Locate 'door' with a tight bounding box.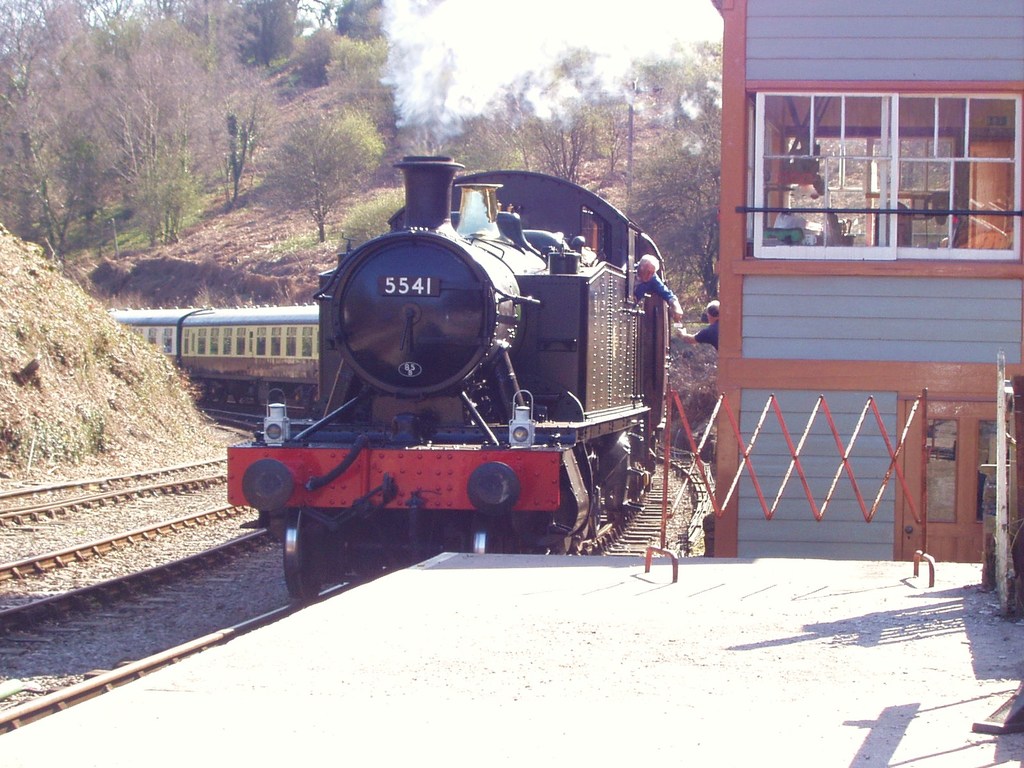
[964,143,1023,246].
